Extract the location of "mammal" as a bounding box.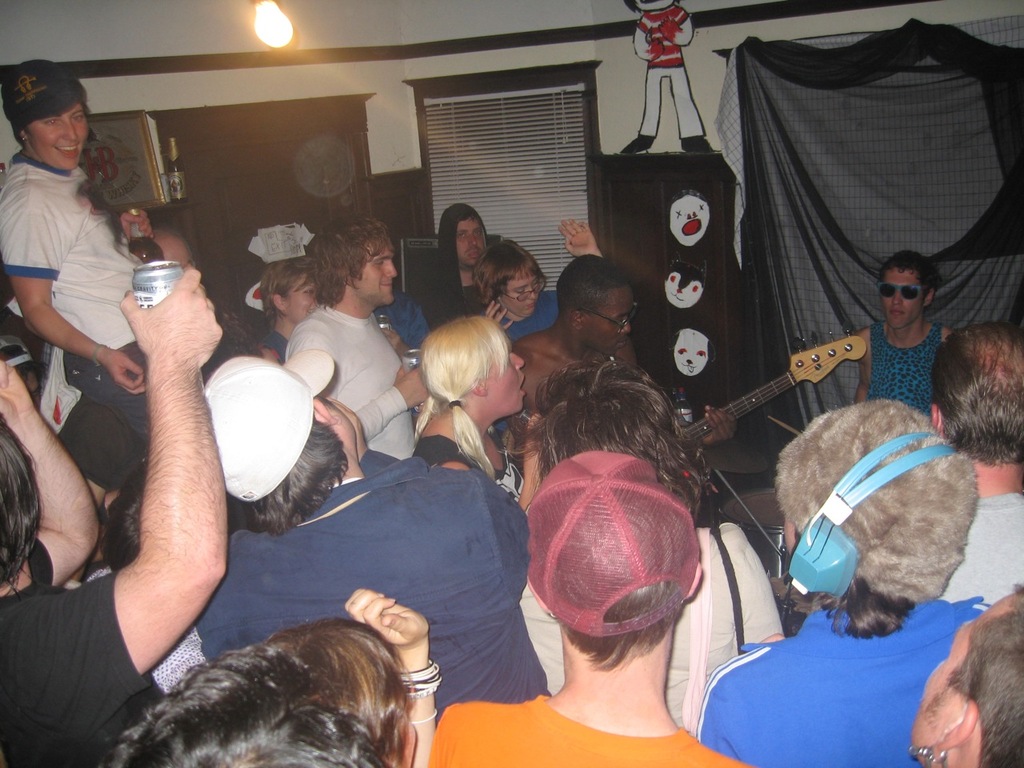
[left=259, top=261, right=315, bottom=361].
